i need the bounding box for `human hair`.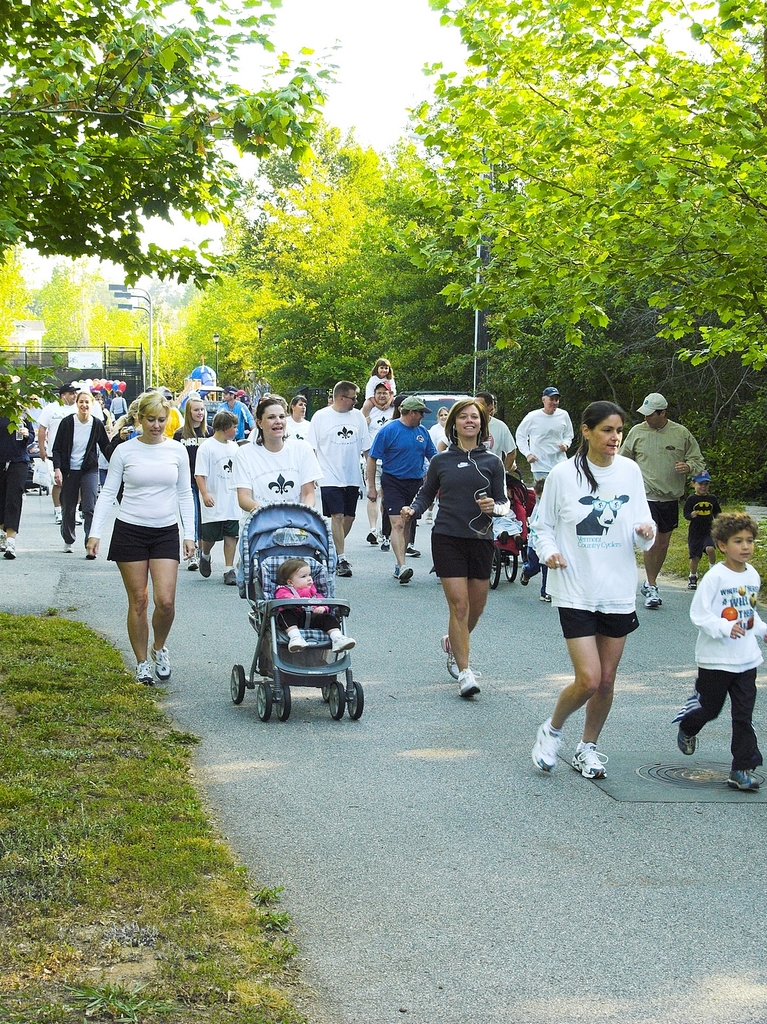
Here it is: detection(447, 400, 487, 447).
